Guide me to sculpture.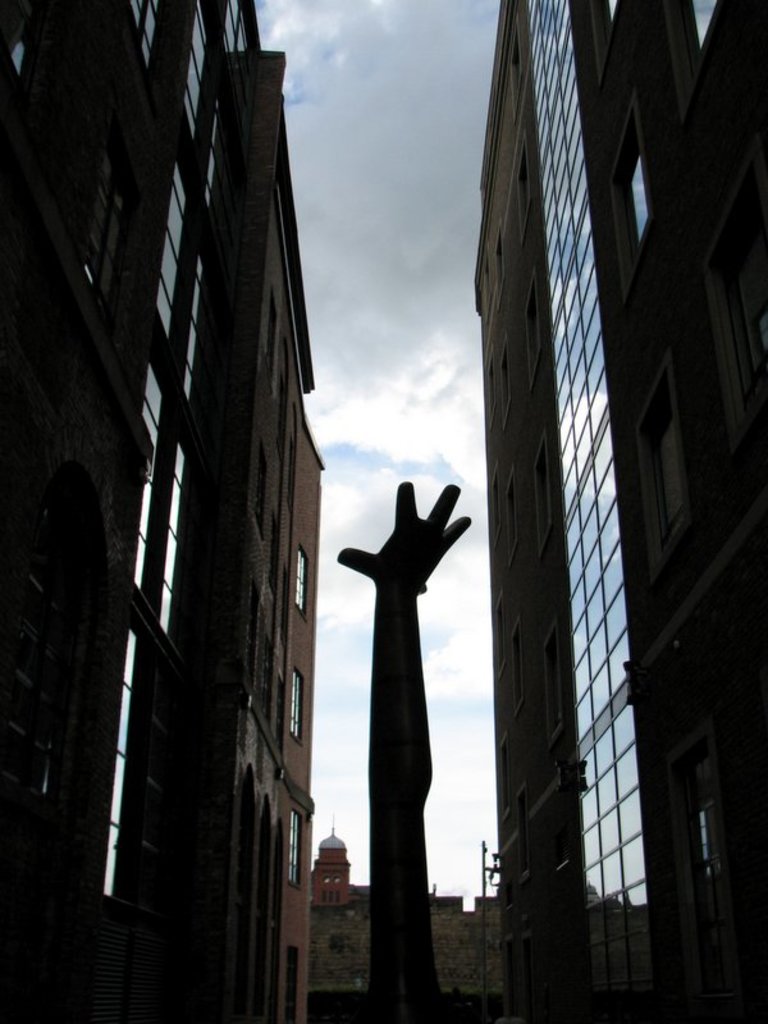
Guidance: pyautogui.locateOnScreen(337, 443, 476, 1007).
